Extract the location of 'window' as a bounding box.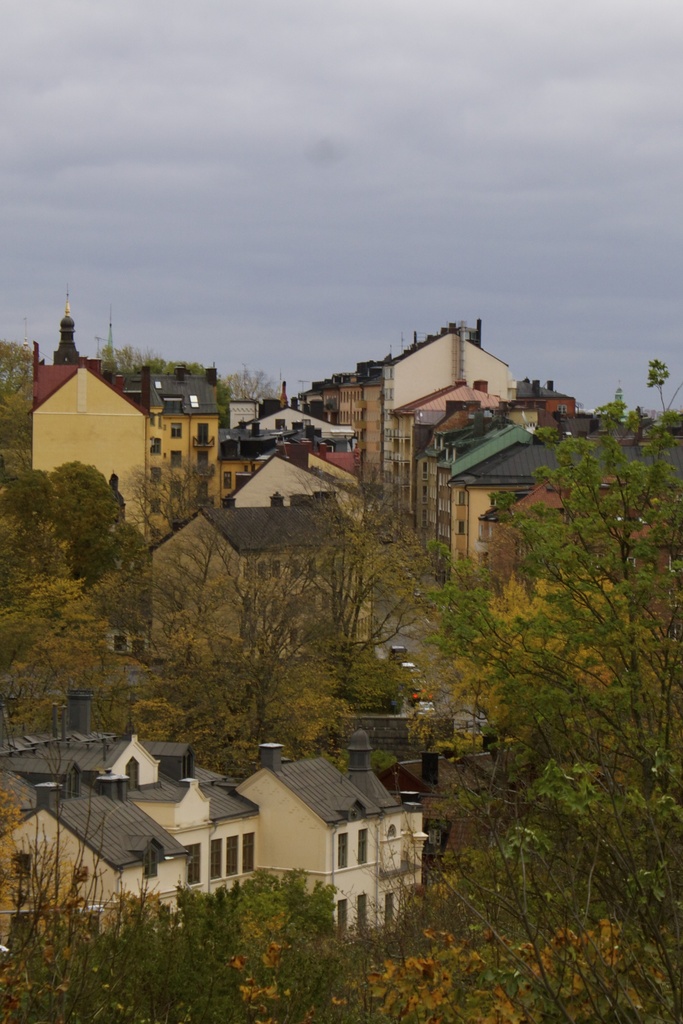
<box>557,405,569,414</box>.
